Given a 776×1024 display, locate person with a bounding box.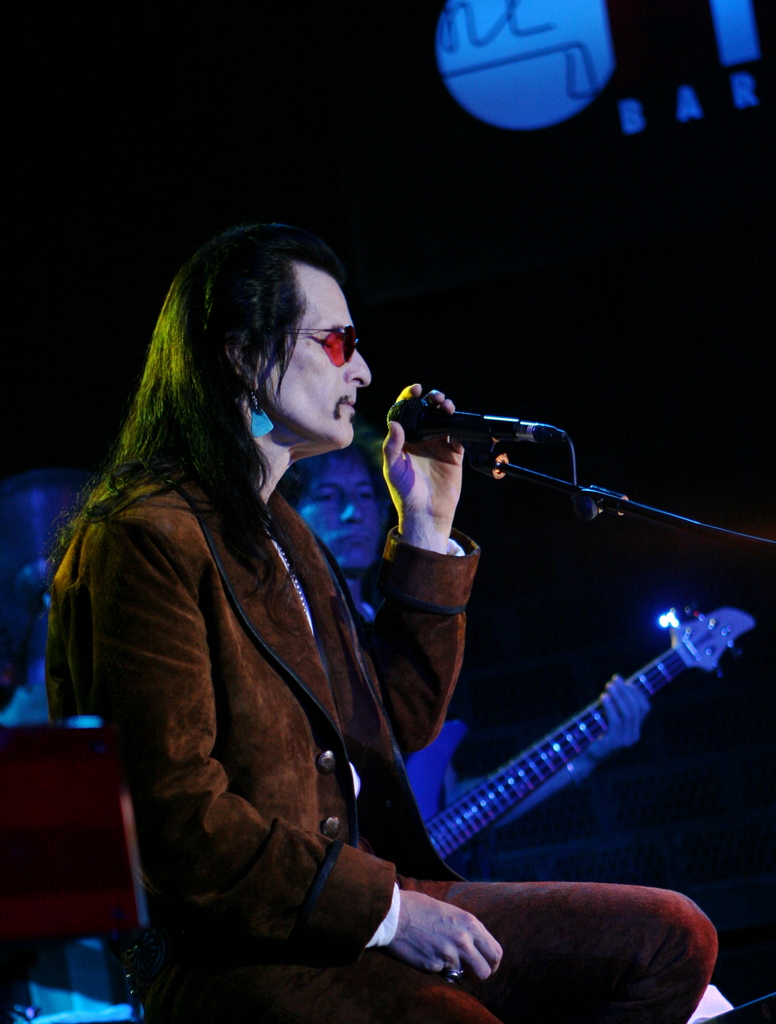
Located: [268,429,693,897].
